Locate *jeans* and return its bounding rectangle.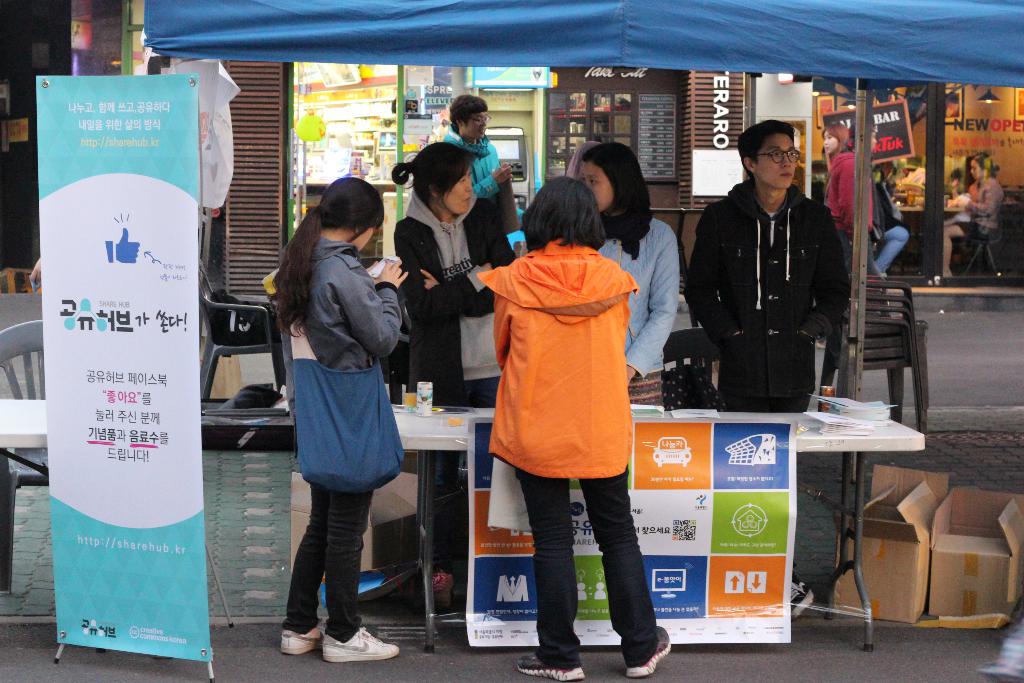
{"left": 518, "top": 472, "right": 660, "bottom": 664}.
